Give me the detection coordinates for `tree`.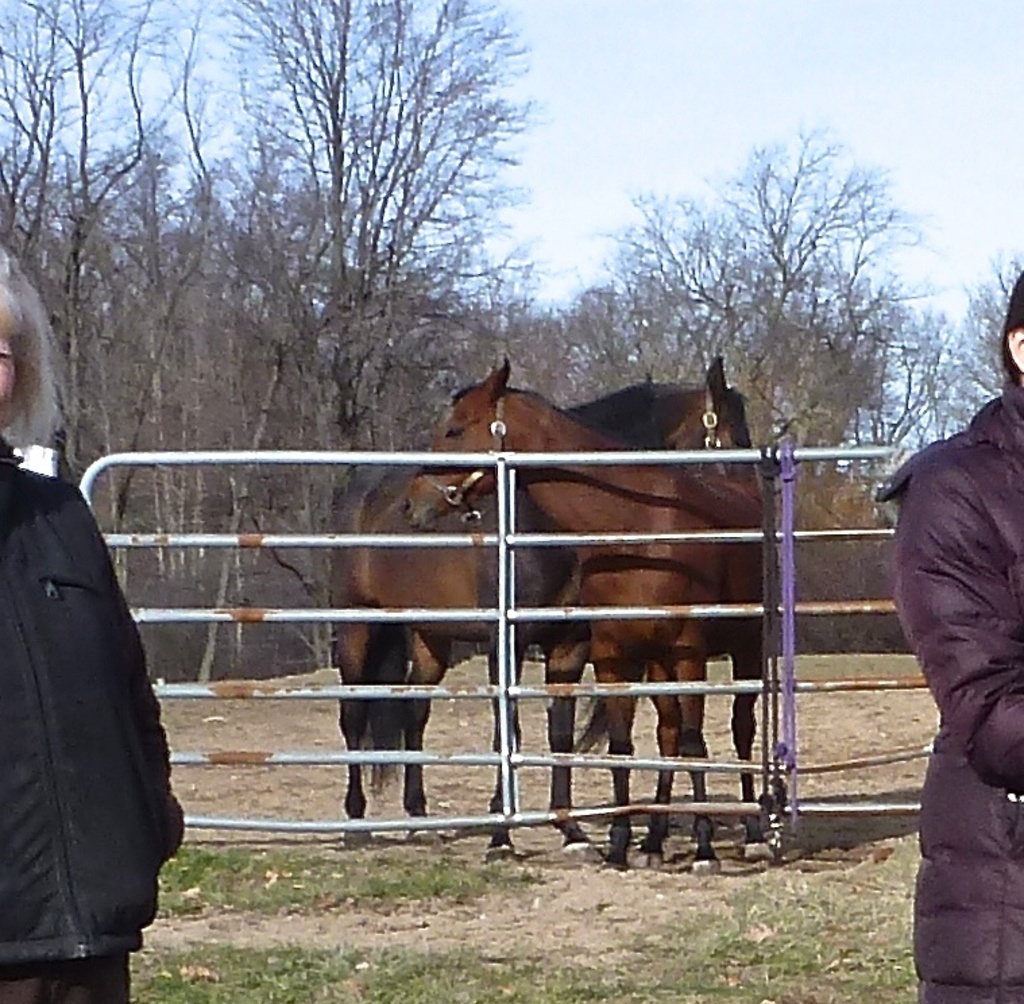
{"left": 904, "top": 248, "right": 1023, "bottom": 452}.
